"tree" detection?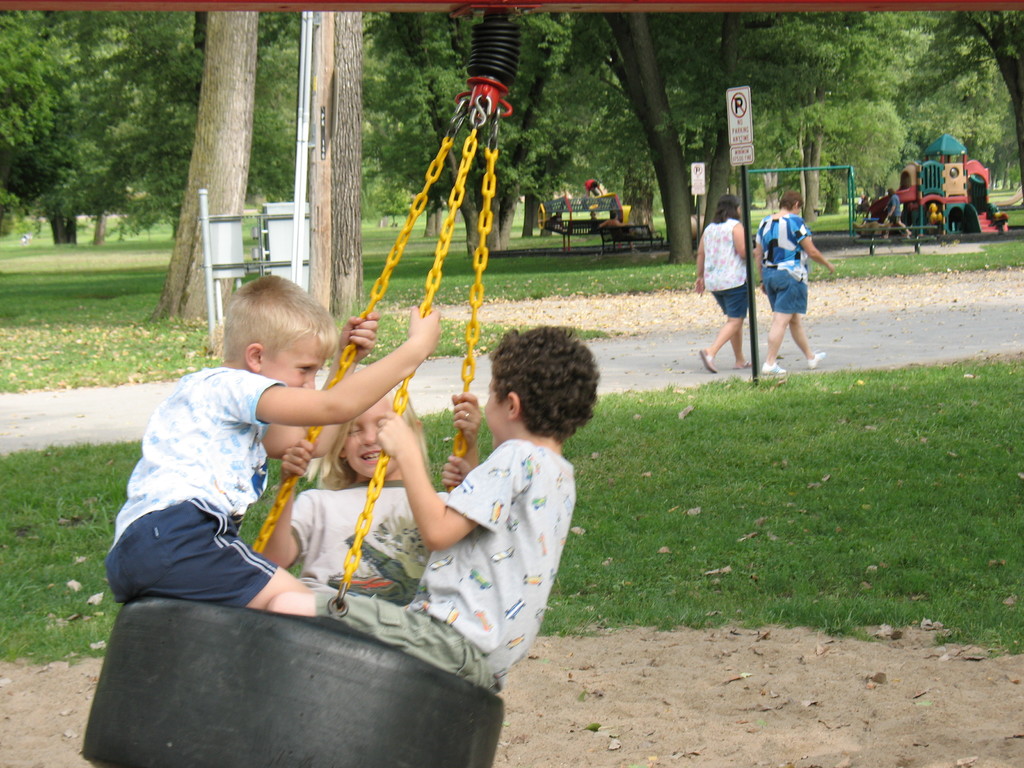
(84, 0, 333, 276)
